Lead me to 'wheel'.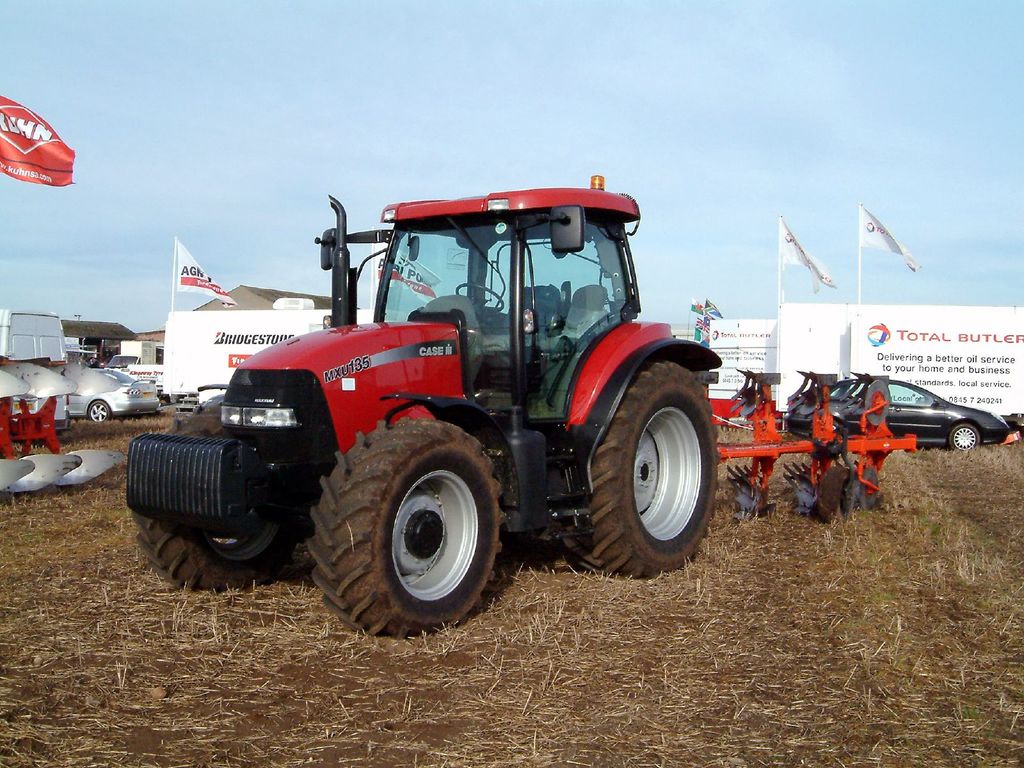
Lead to detection(131, 406, 298, 586).
